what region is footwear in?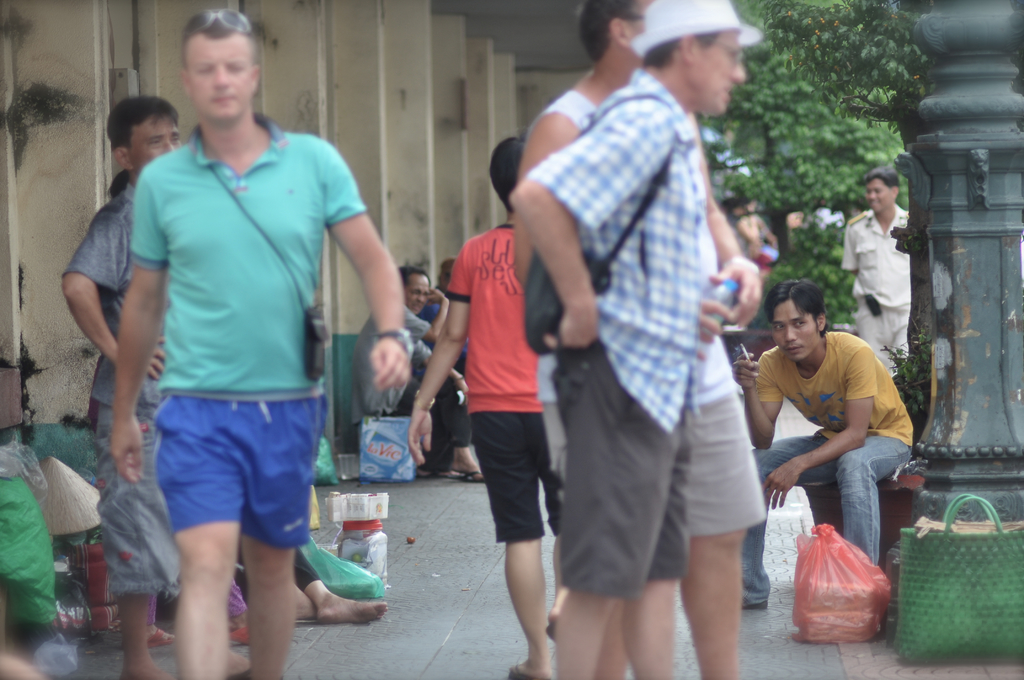
{"x1": 148, "y1": 624, "x2": 173, "y2": 645}.
